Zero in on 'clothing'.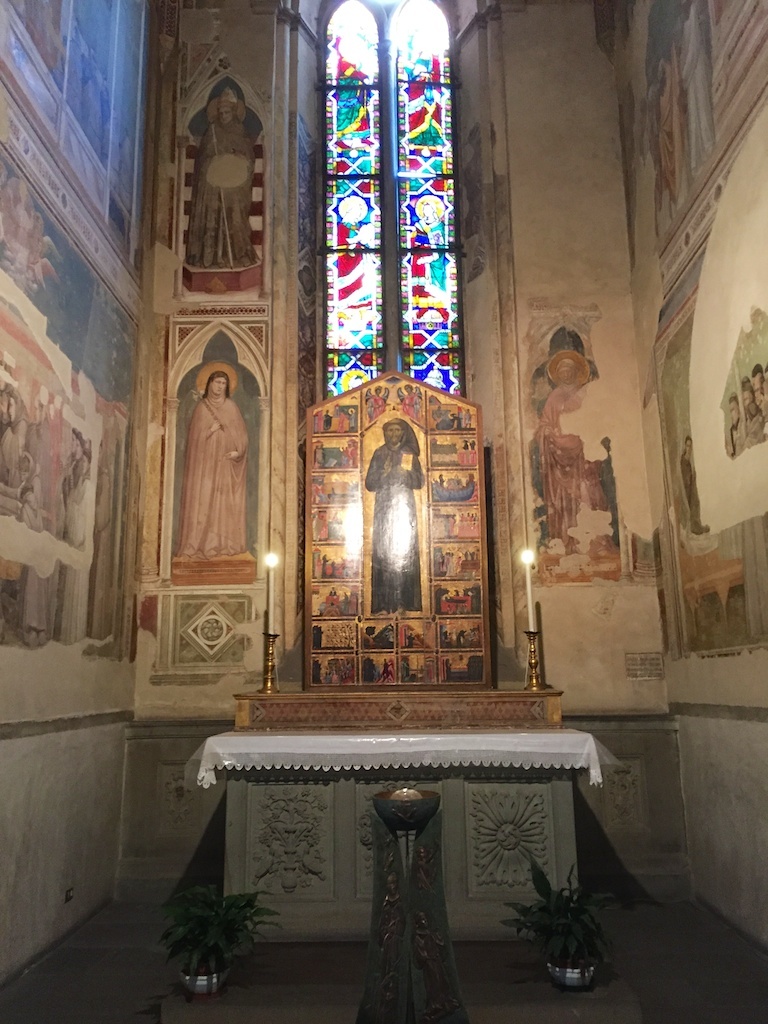
Zeroed in: [x1=368, y1=443, x2=421, y2=621].
